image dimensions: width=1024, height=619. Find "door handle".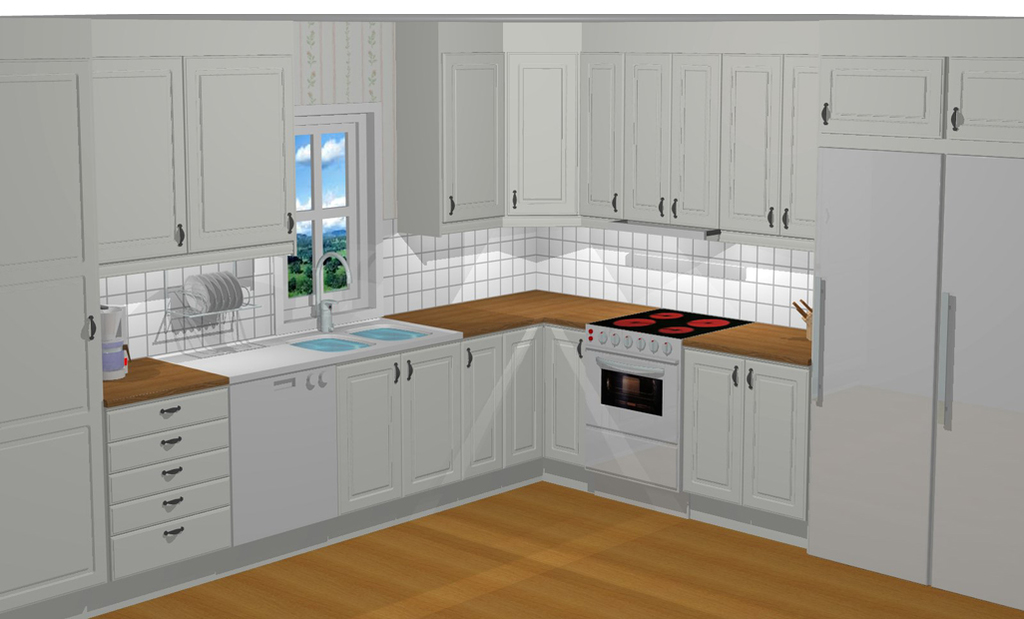
[447,194,456,215].
